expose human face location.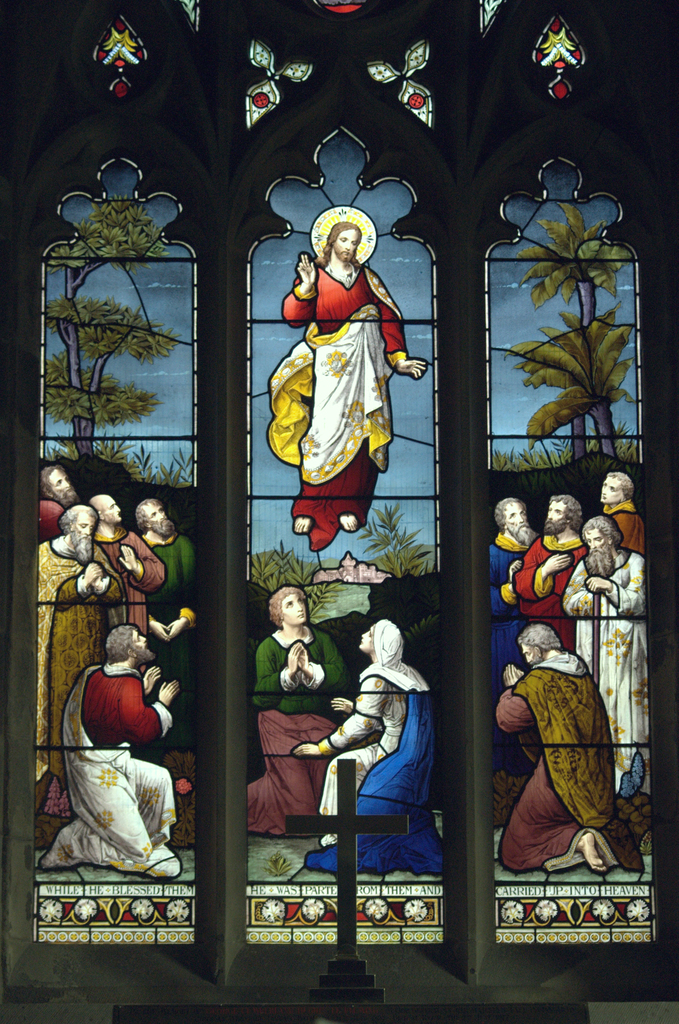
Exposed at bbox=(49, 470, 74, 494).
